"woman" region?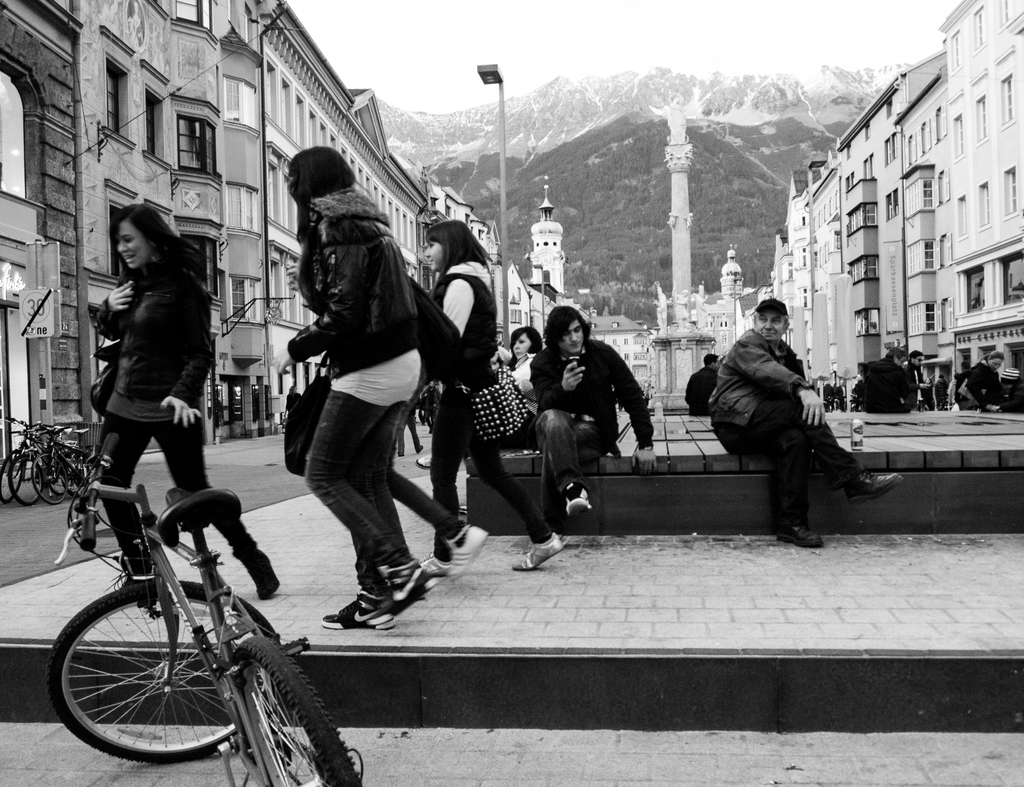
bbox=(422, 211, 561, 577)
